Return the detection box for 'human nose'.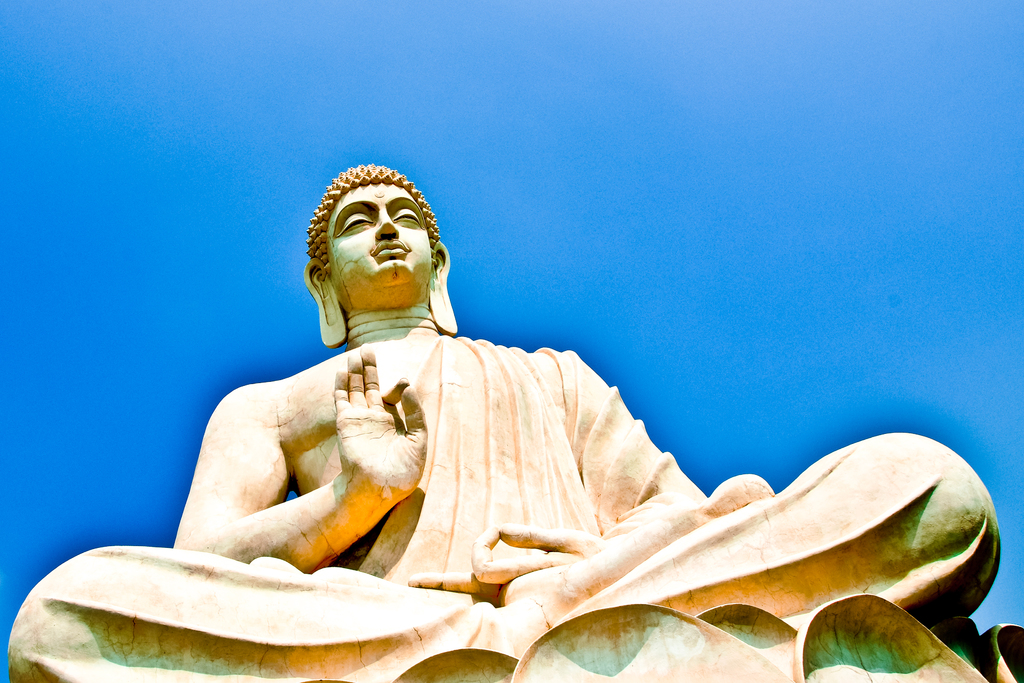
<region>375, 211, 397, 238</region>.
